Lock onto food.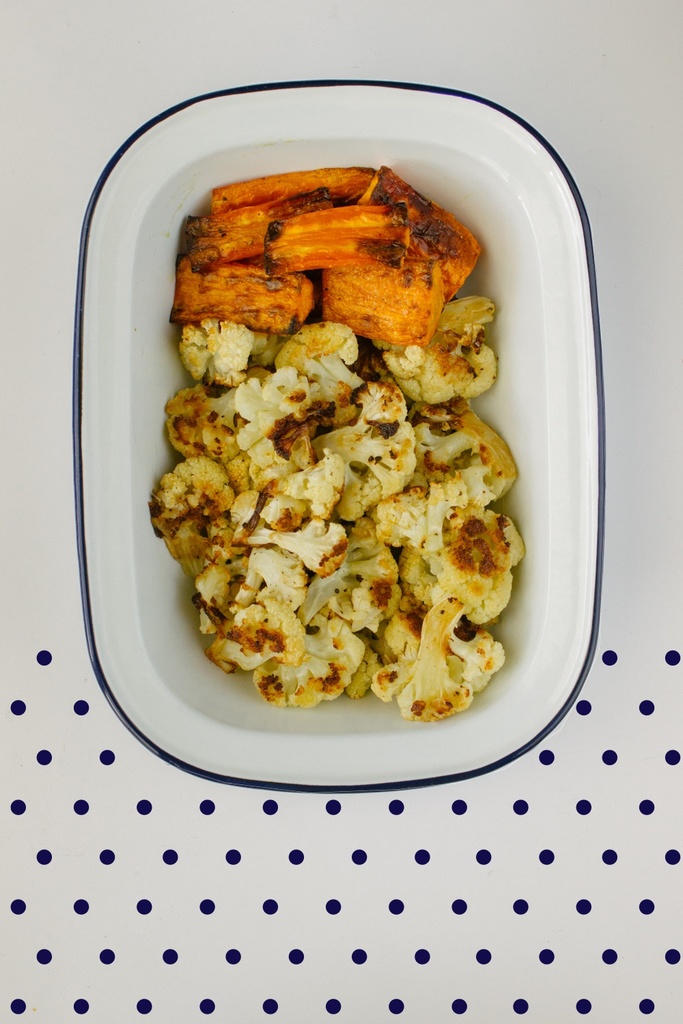
Locked: (140, 149, 514, 720).
